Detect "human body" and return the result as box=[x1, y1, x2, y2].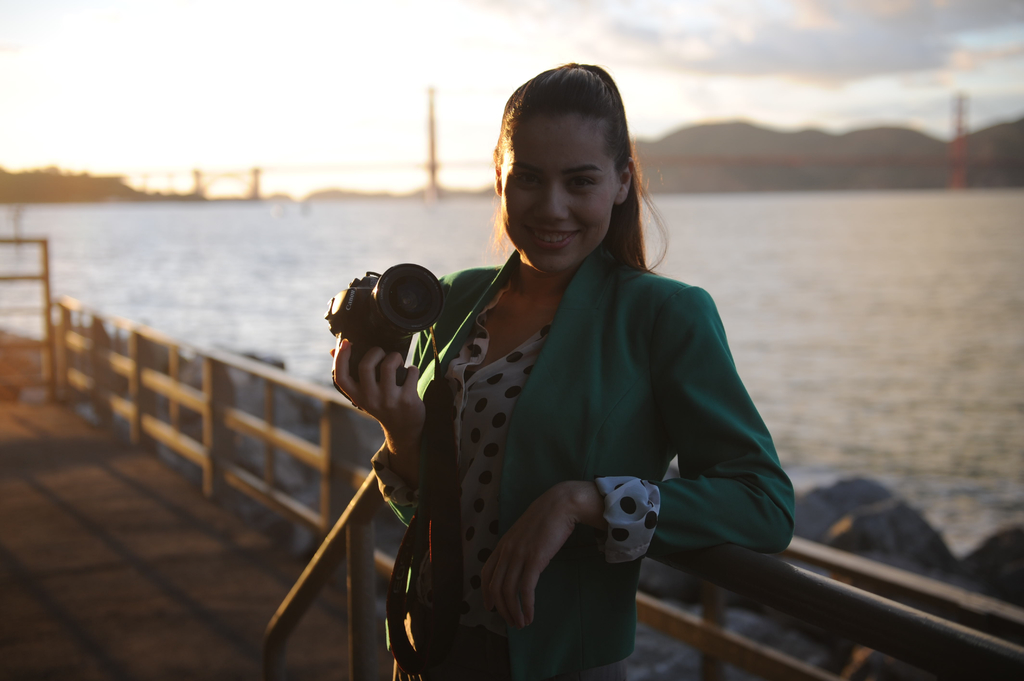
box=[390, 106, 797, 665].
